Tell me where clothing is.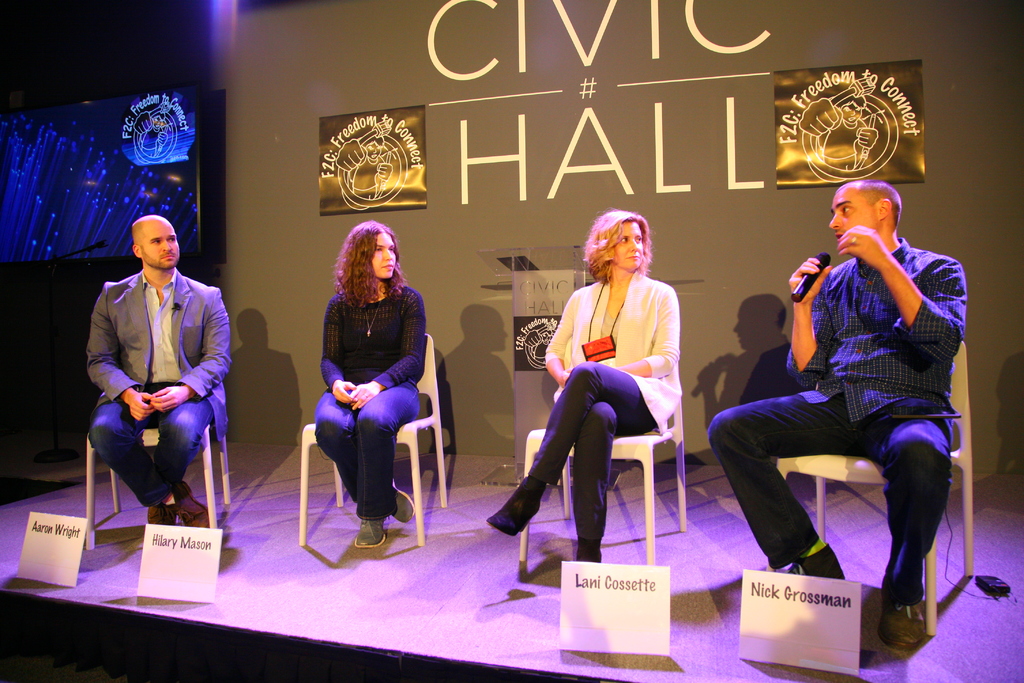
clothing is at rect(309, 288, 427, 513).
